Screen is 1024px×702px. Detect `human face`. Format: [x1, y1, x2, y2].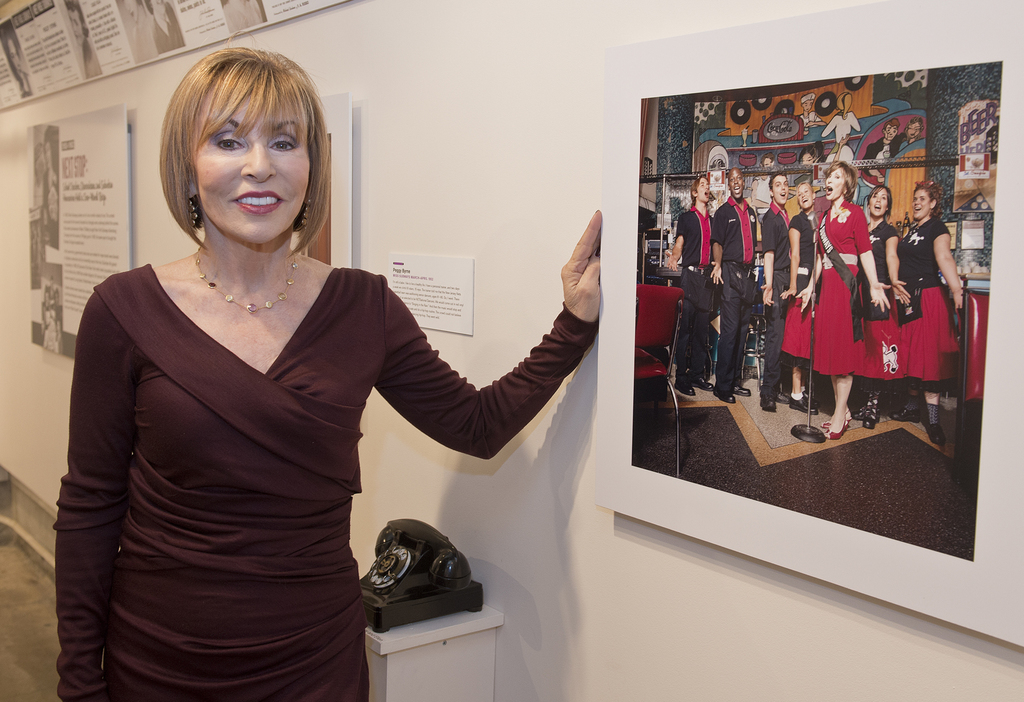
[698, 175, 711, 202].
